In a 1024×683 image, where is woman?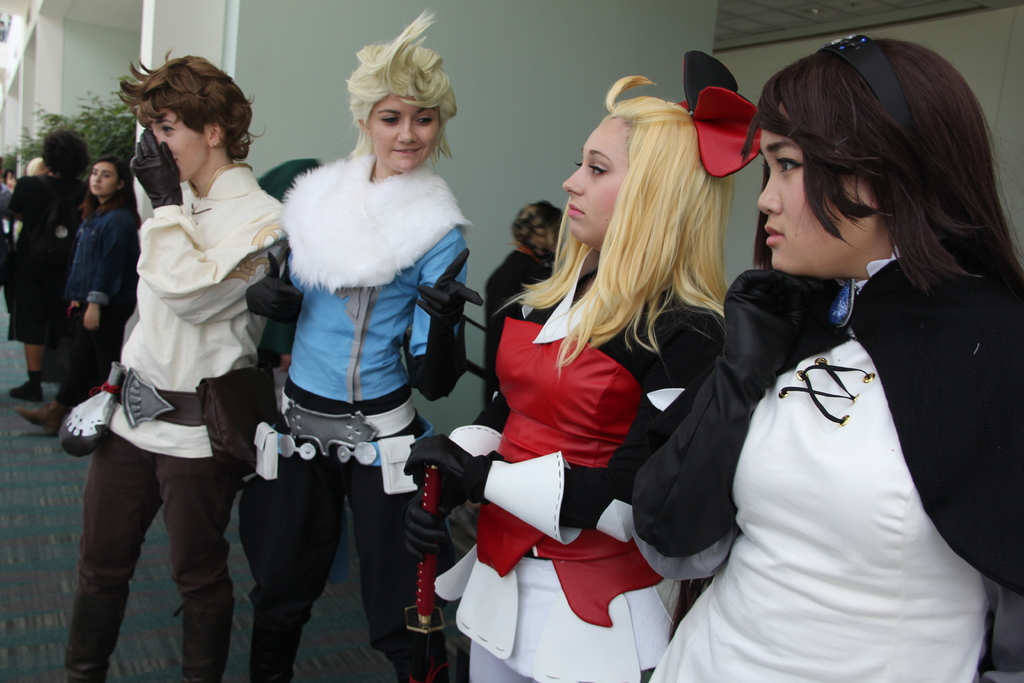
locate(481, 201, 563, 417).
